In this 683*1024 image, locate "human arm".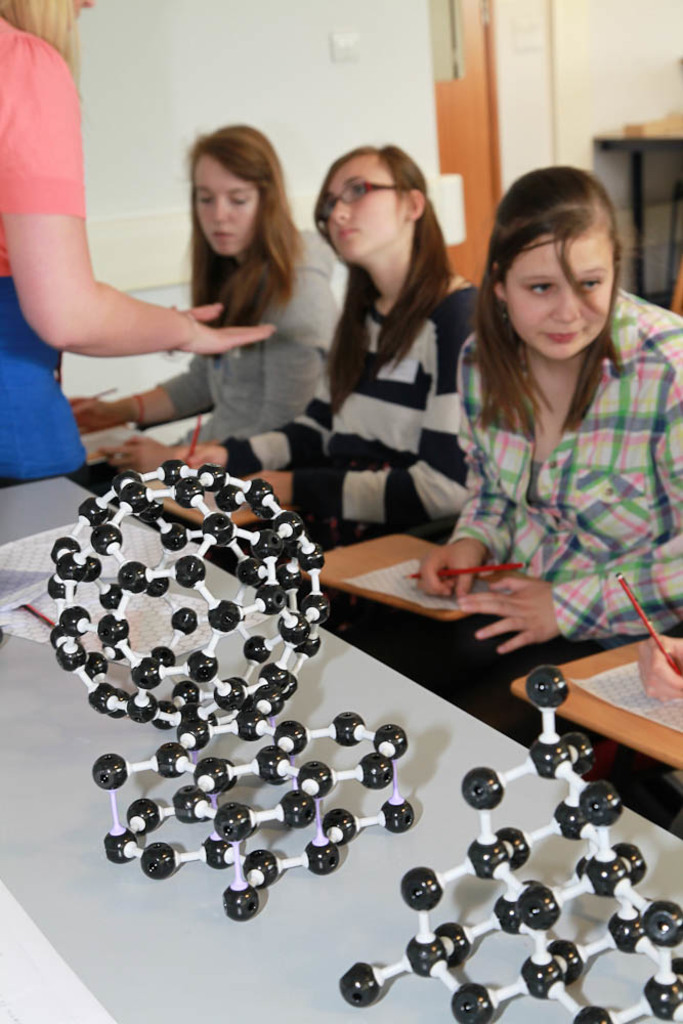
Bounding box: left=271, top=302, right=467, bottom=507.
